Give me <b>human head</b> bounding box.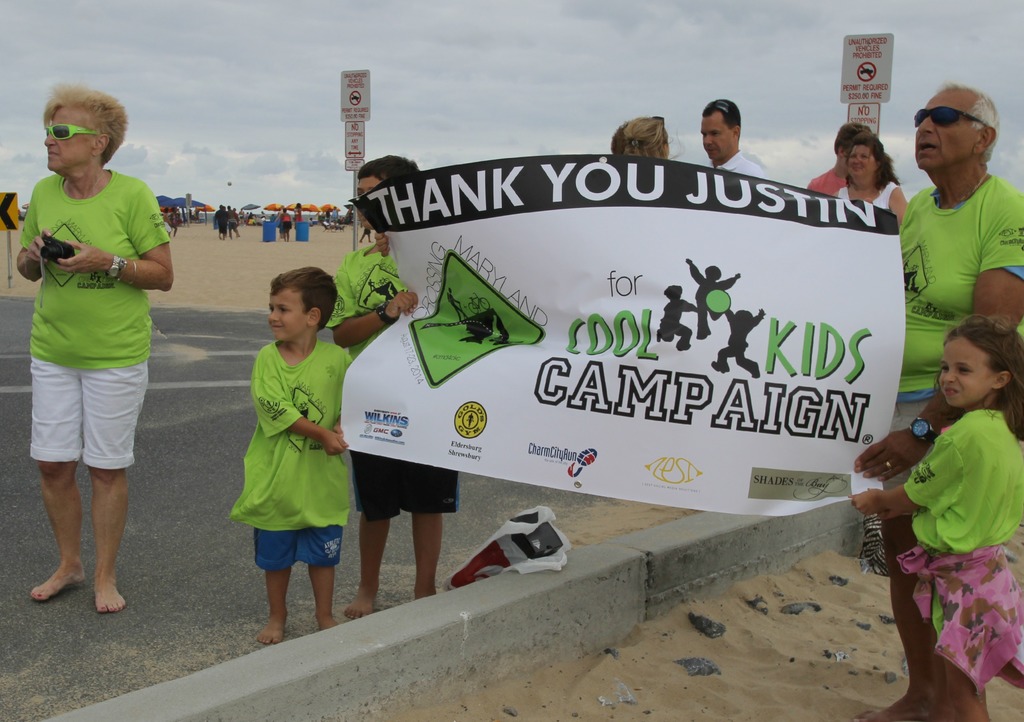
706:262:723:284.
